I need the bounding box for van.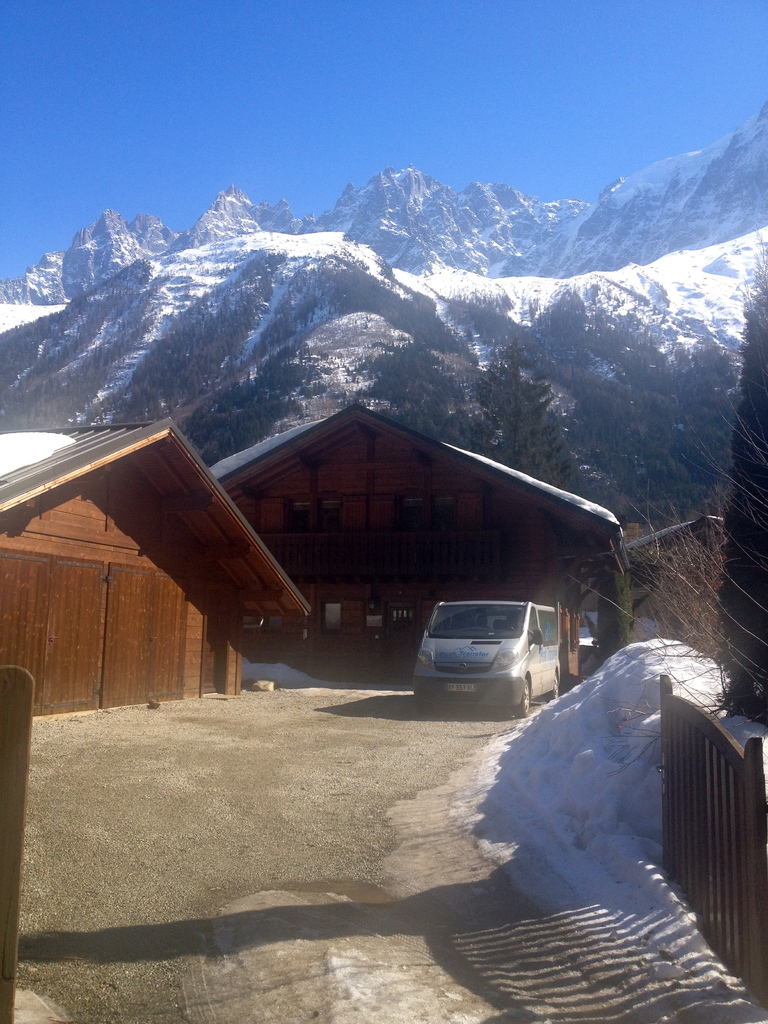
Here it is: l=408, t=598, r=561, b=718.
